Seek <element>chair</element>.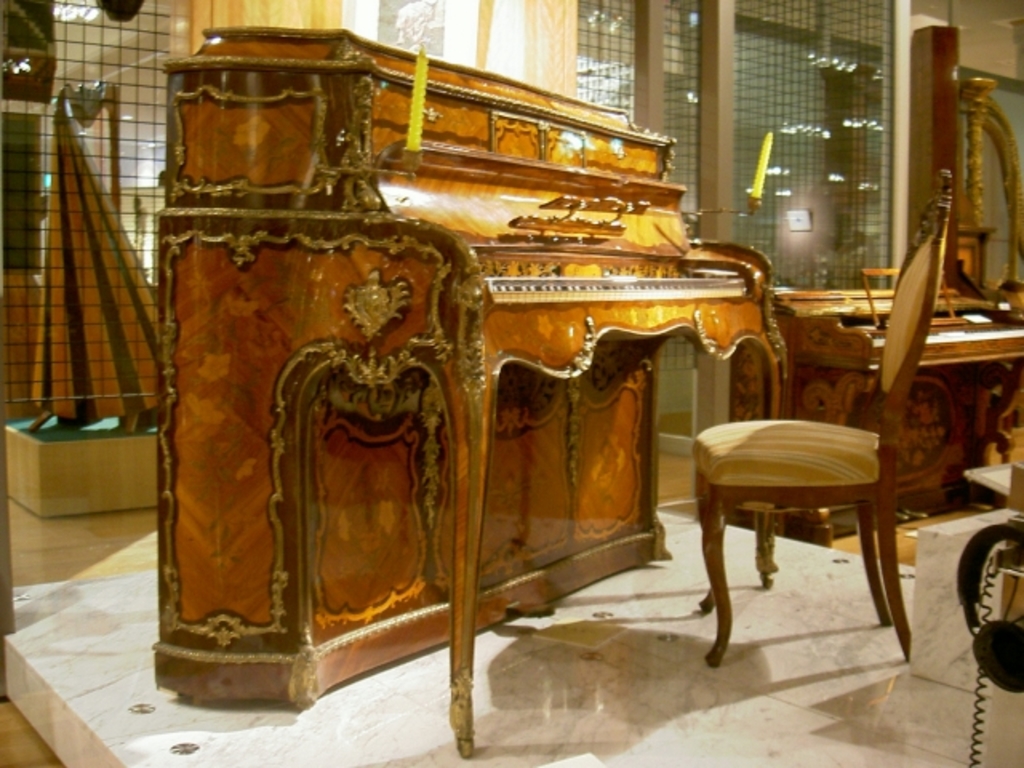
(706,221,973,664).
